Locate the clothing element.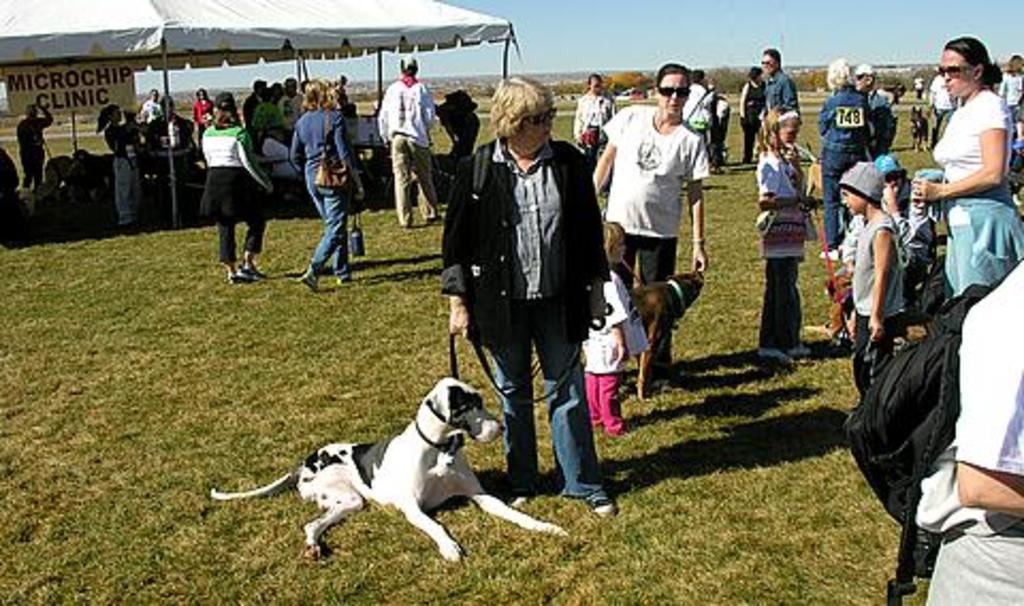
Element bbox: 926, 75, 956, 139.
